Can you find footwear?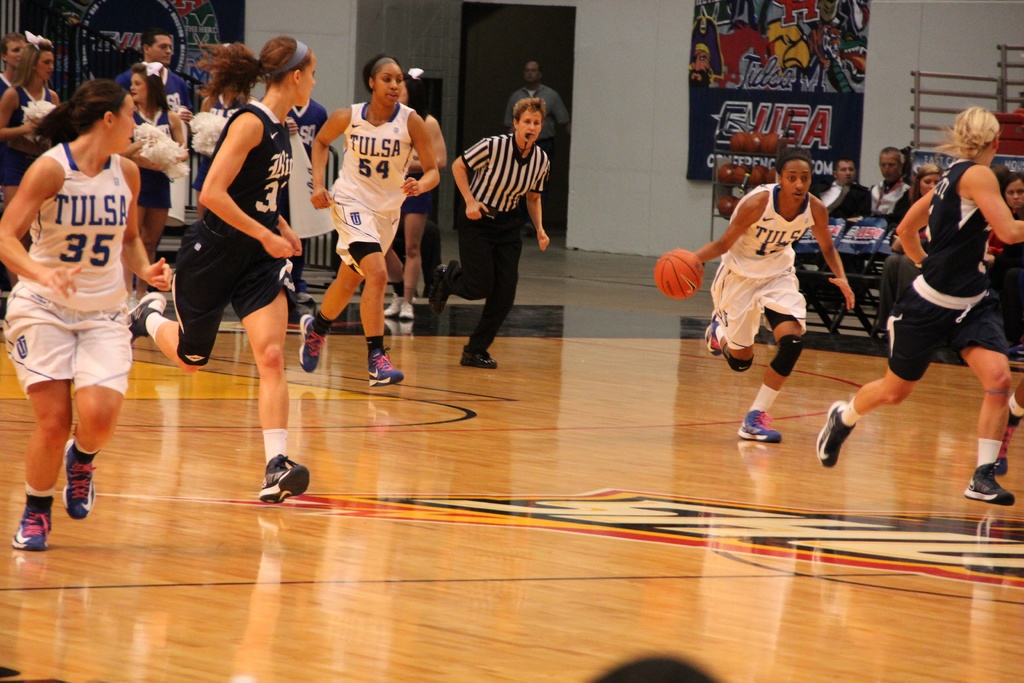
Yes, bounding box: 881:332:890:345.
